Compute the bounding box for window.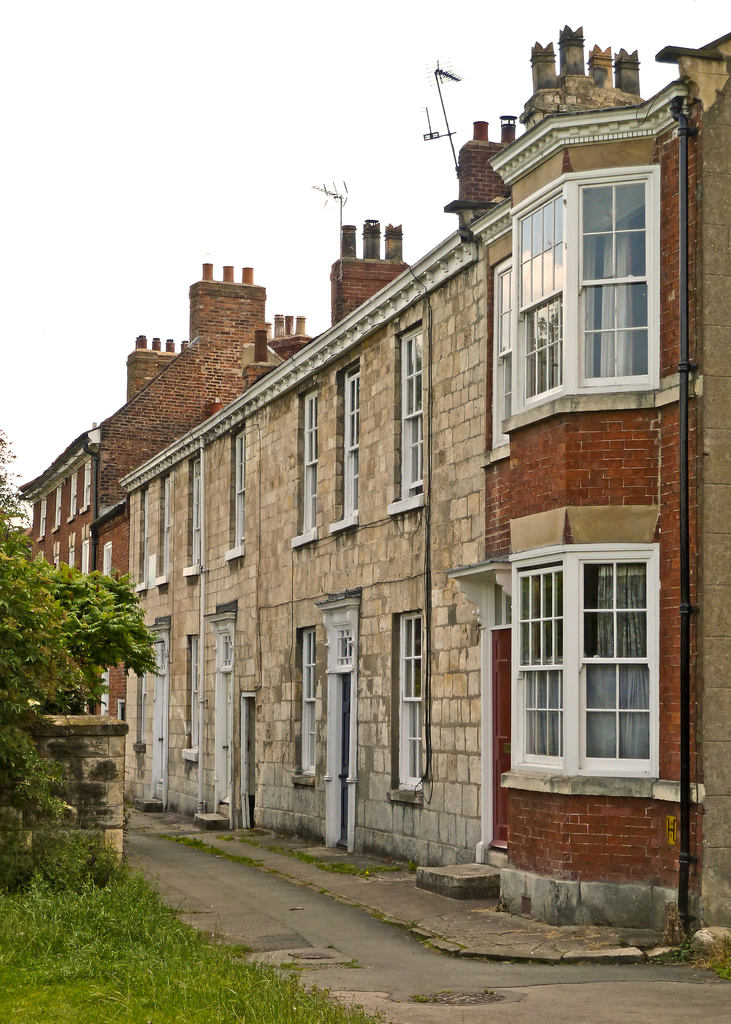
bbox(293, 386, 317, 548).
